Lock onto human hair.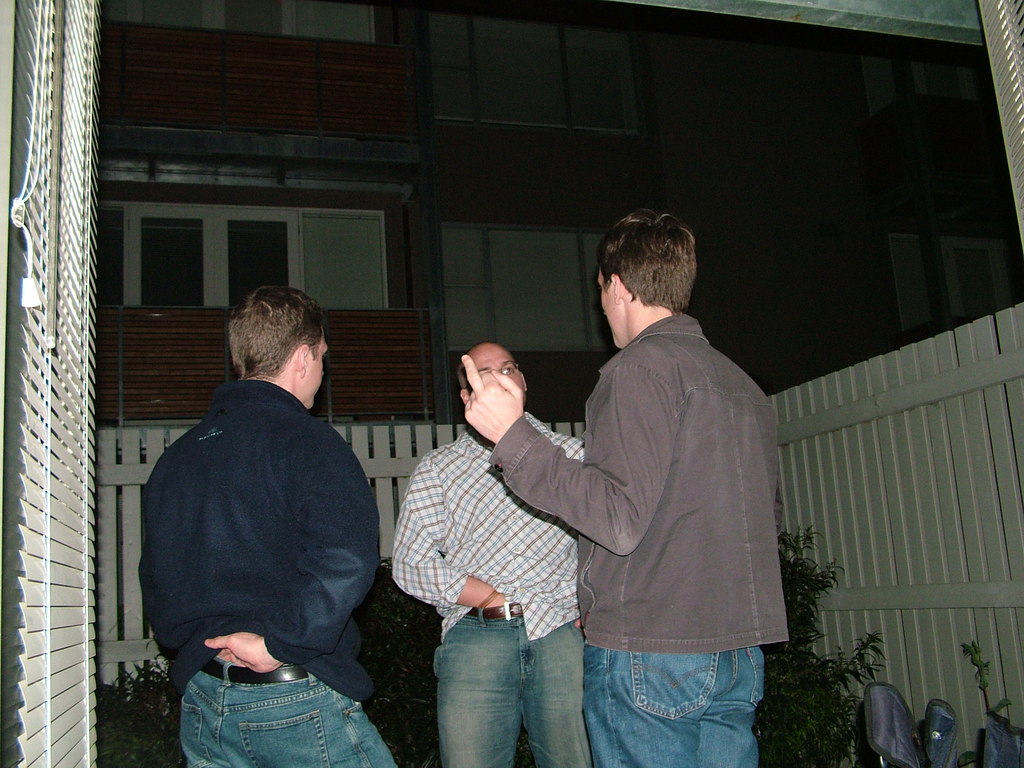
Locked: 596 225 703 311.
